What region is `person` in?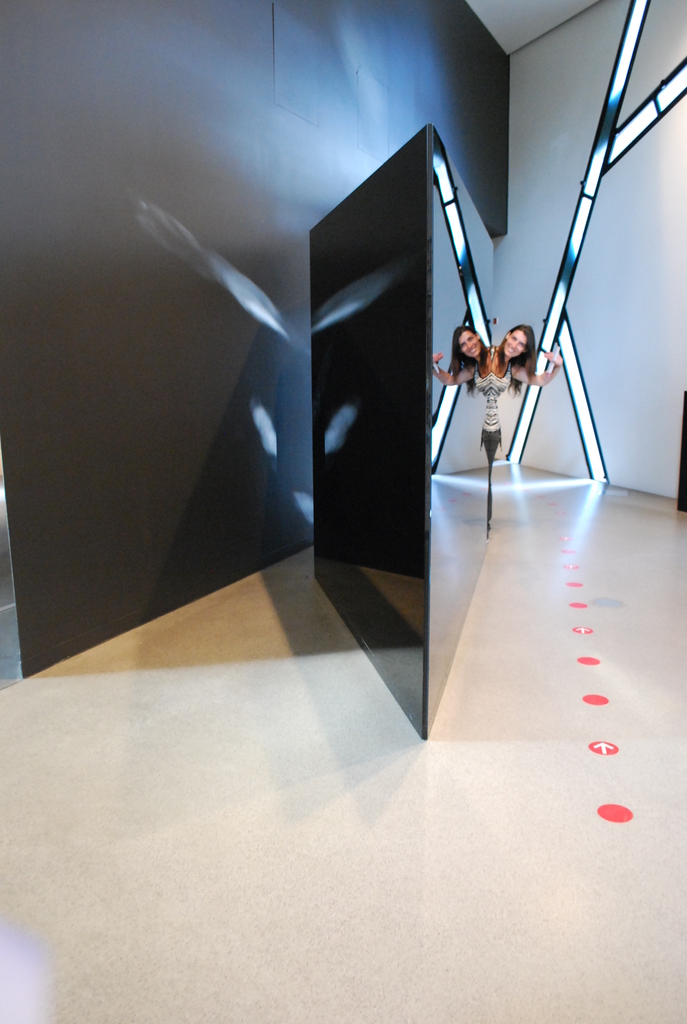
left=483, top=314, right=570, bottom=394.
